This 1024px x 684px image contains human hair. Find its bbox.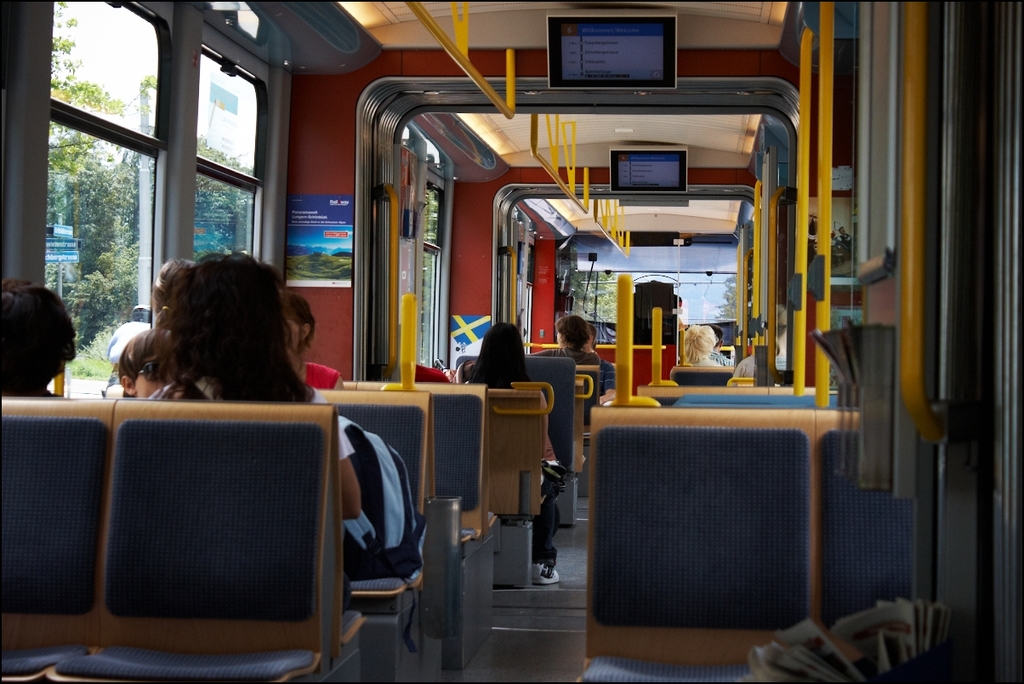
bbox(556, 309, 592, 350).
